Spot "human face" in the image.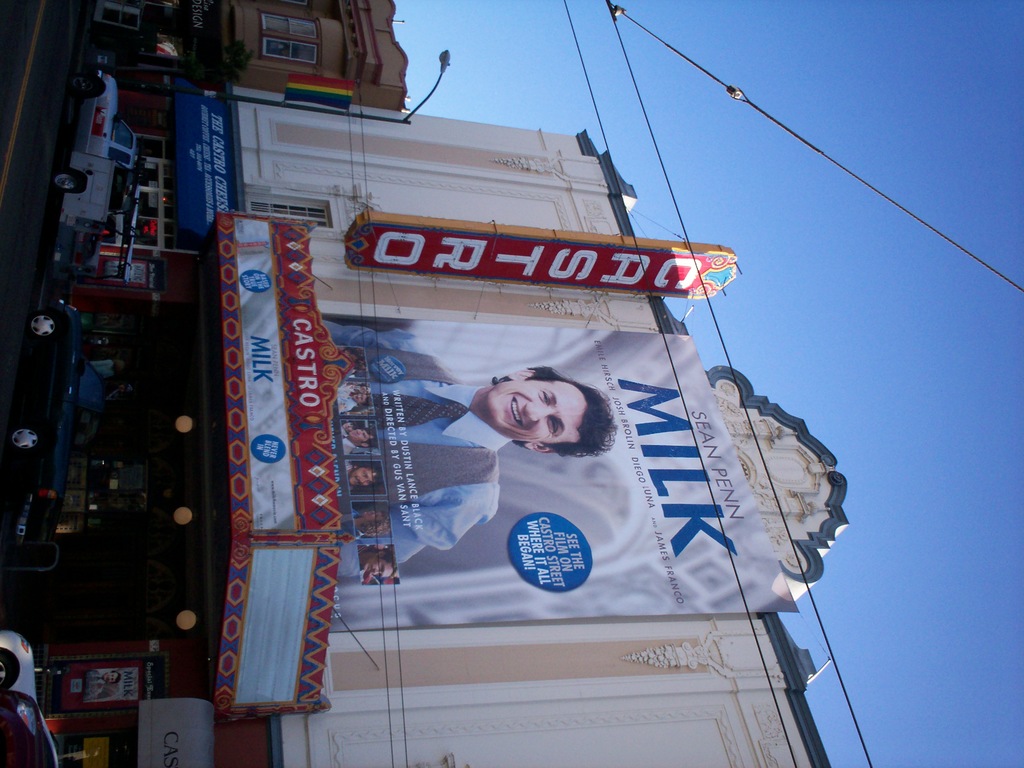
"human face" found at bbox=(363, 512, 382, 522).
